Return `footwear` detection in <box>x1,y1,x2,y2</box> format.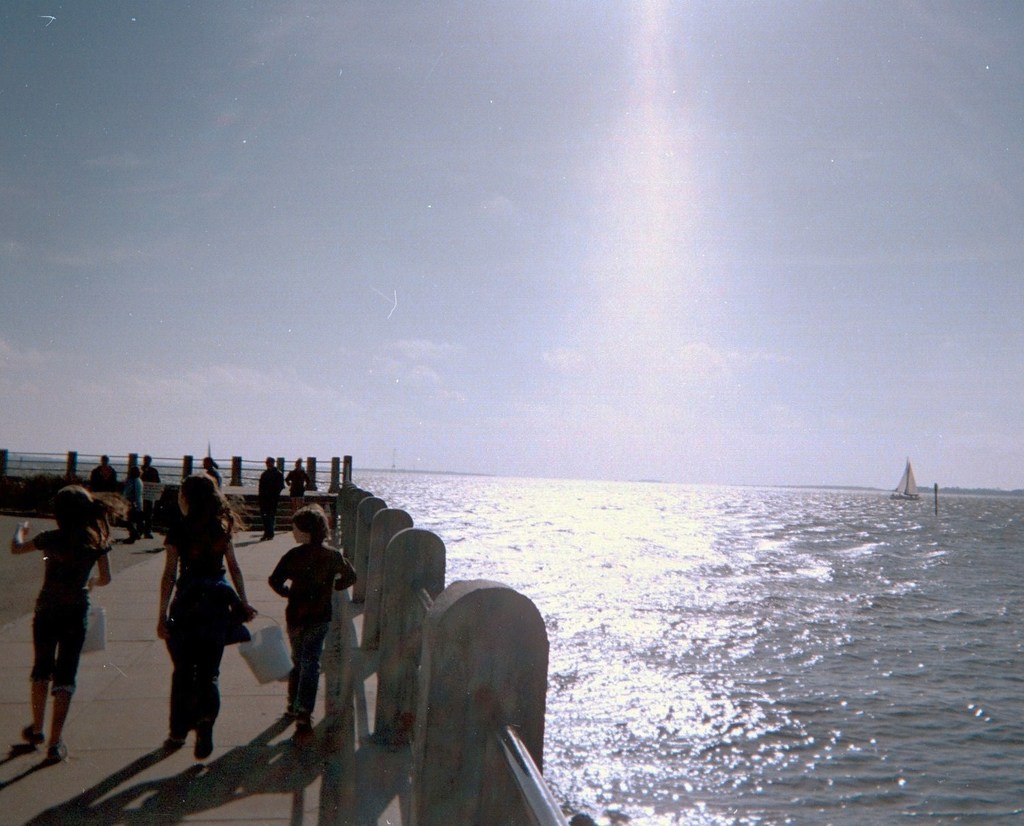
<box>194,719,216,760</box>.
